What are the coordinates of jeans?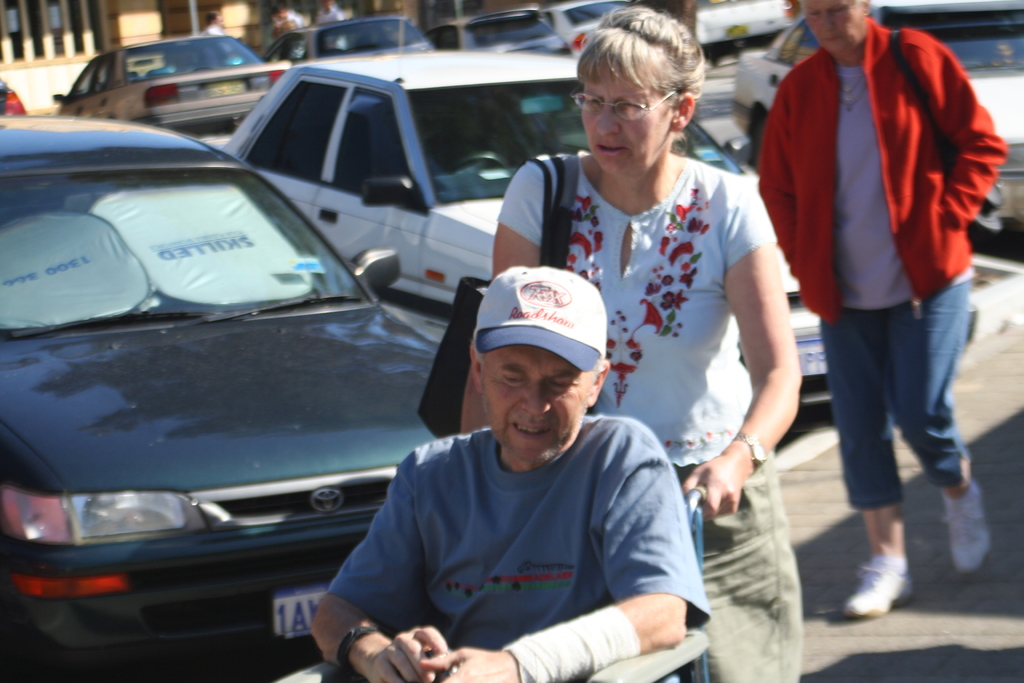
[688, 452, 824, 682].
